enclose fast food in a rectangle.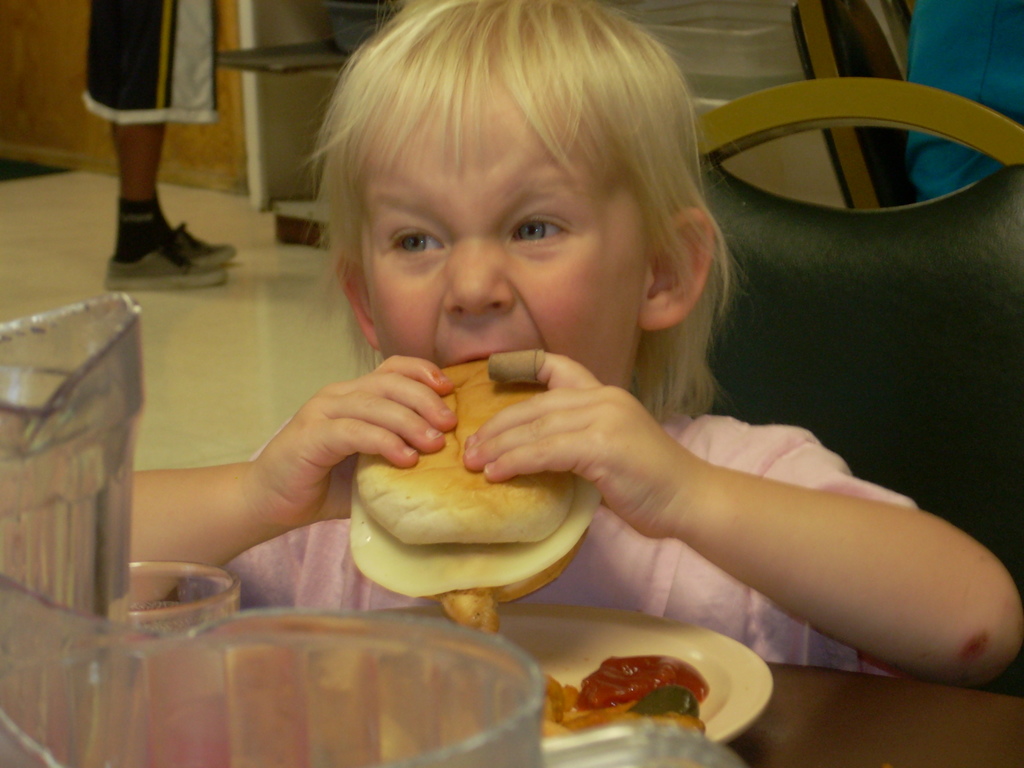
detection(343, 355, 601, 641).
